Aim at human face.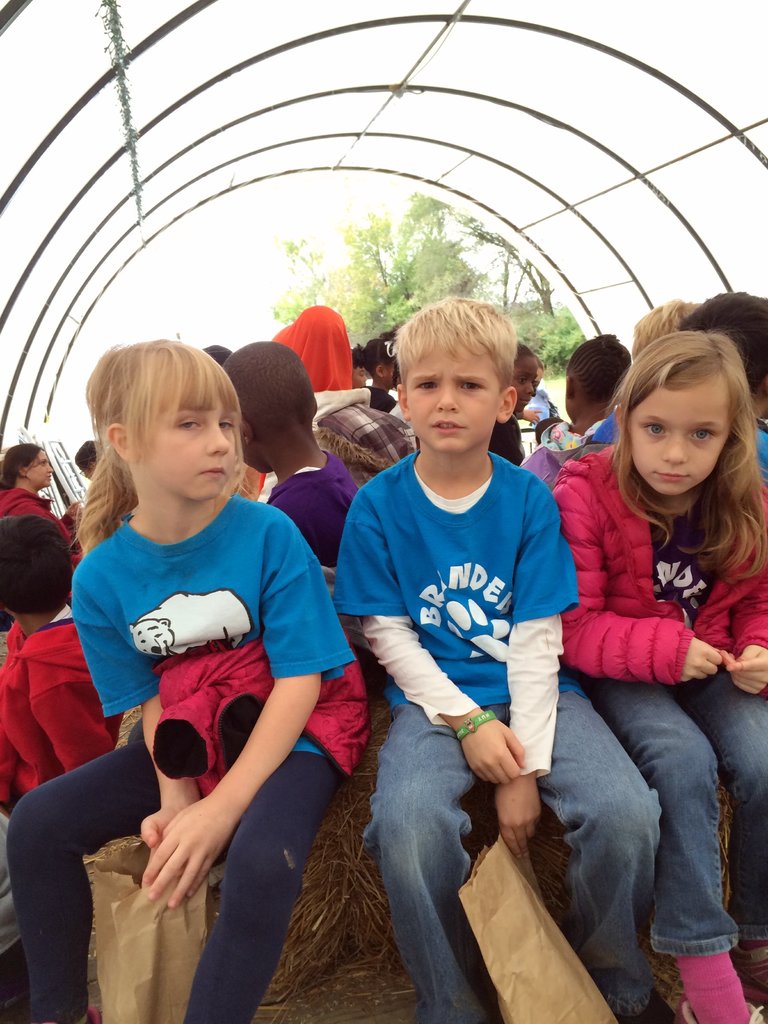
Aimed at bbox=(30, 454, 52, 483).
